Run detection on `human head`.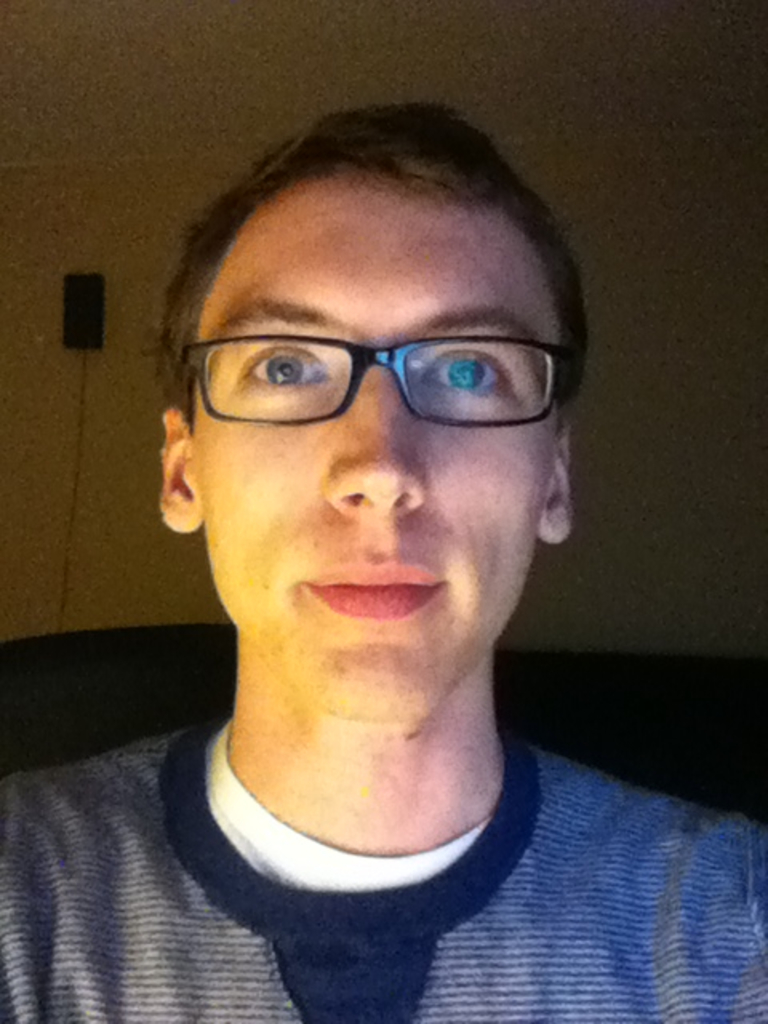
Result: <region>152, 99, 579, 730</region>.
